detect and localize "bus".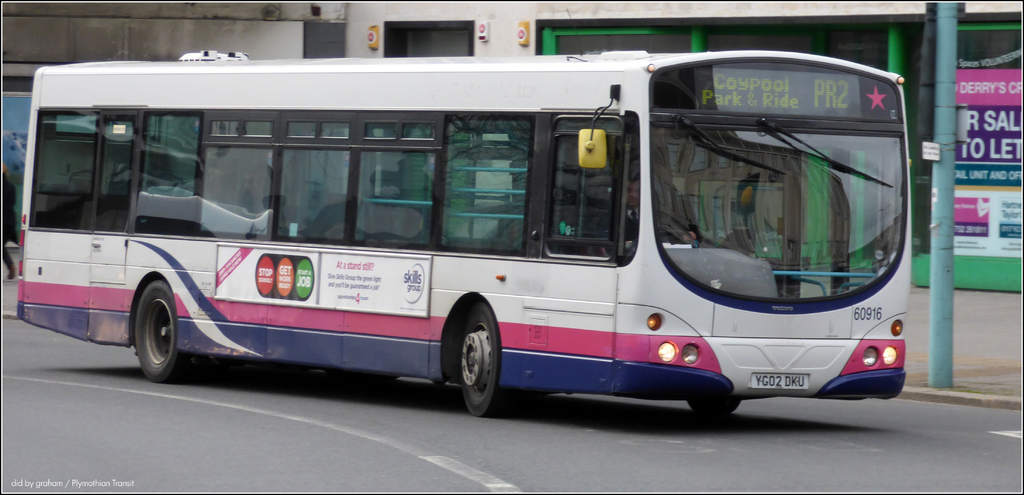
Localized at rect(9, 44, 913, 415).
